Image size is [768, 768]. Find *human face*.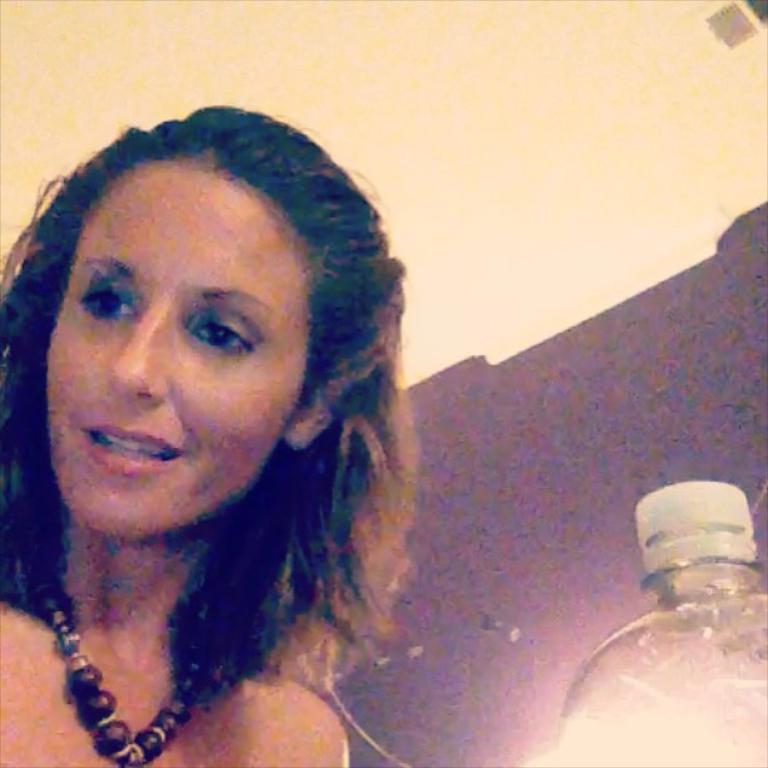
rect(49, 164, 315, 545).
